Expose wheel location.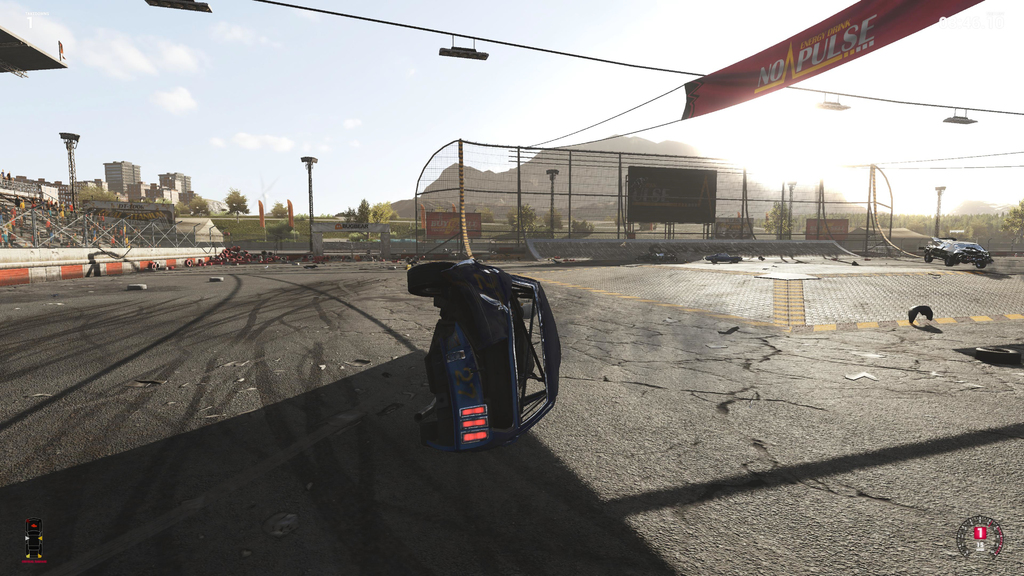
Exposed at {"x1": 975, "y1": 258, "x2": 986, "y2": 269}.
